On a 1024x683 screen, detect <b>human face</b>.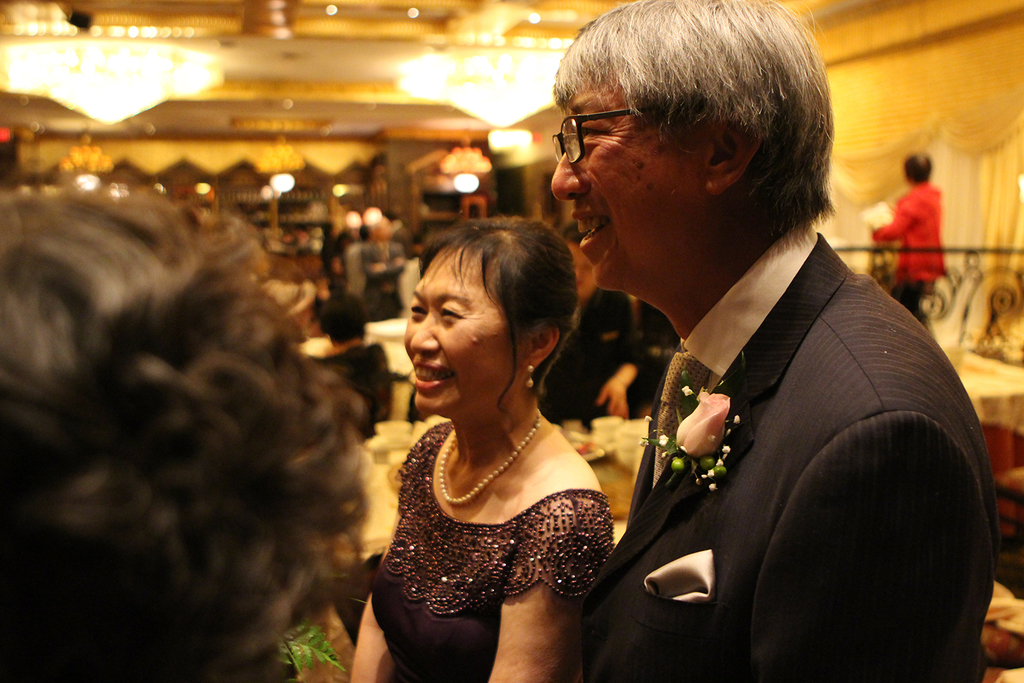
406 243 531 418.
